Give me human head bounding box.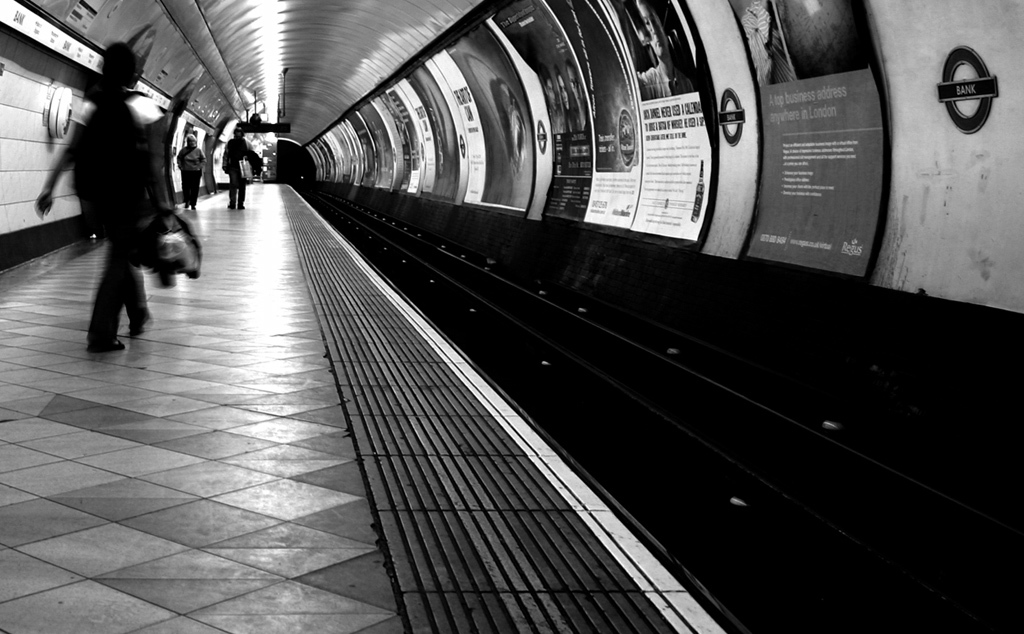
{"x1": 637, "y1": 0, "x2": 667, "y2": 59}.
